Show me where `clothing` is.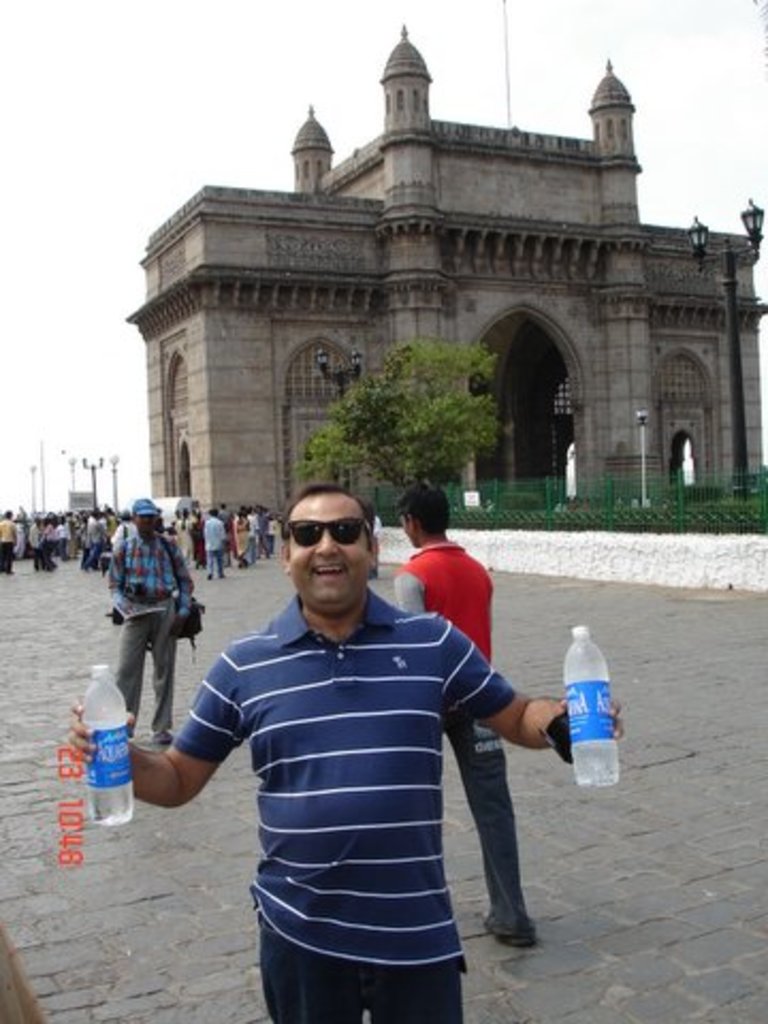
`clothing` is at 207 510 228 576.
